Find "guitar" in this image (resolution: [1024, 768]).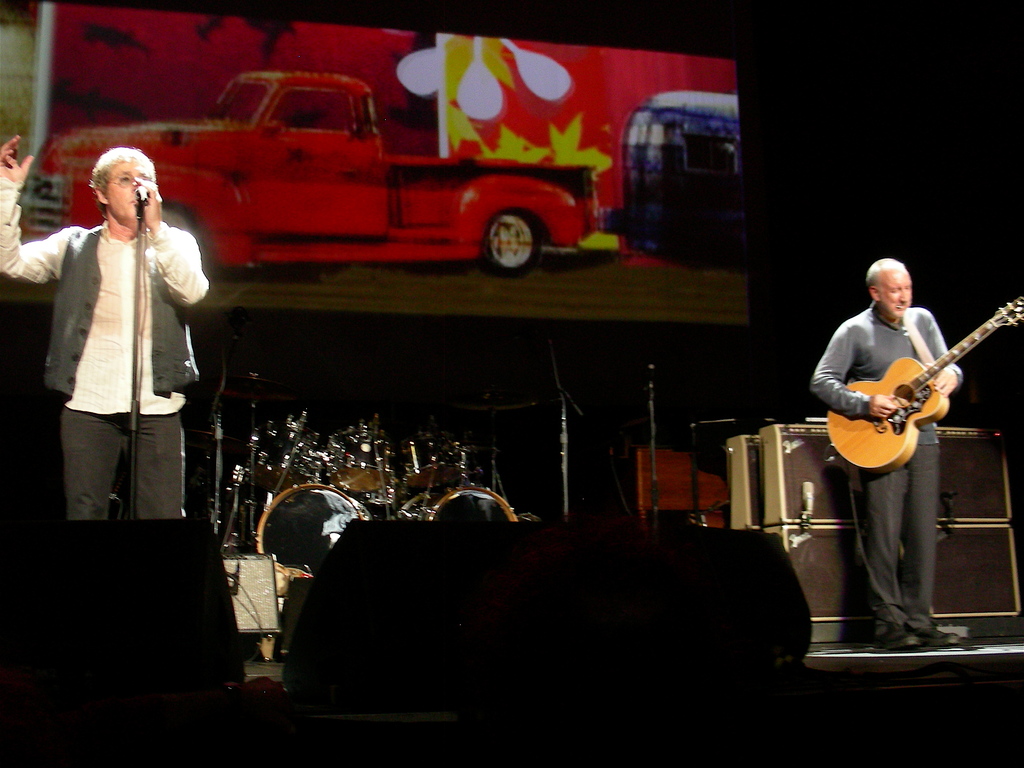
l=820, t=266, r=986, b=496.
